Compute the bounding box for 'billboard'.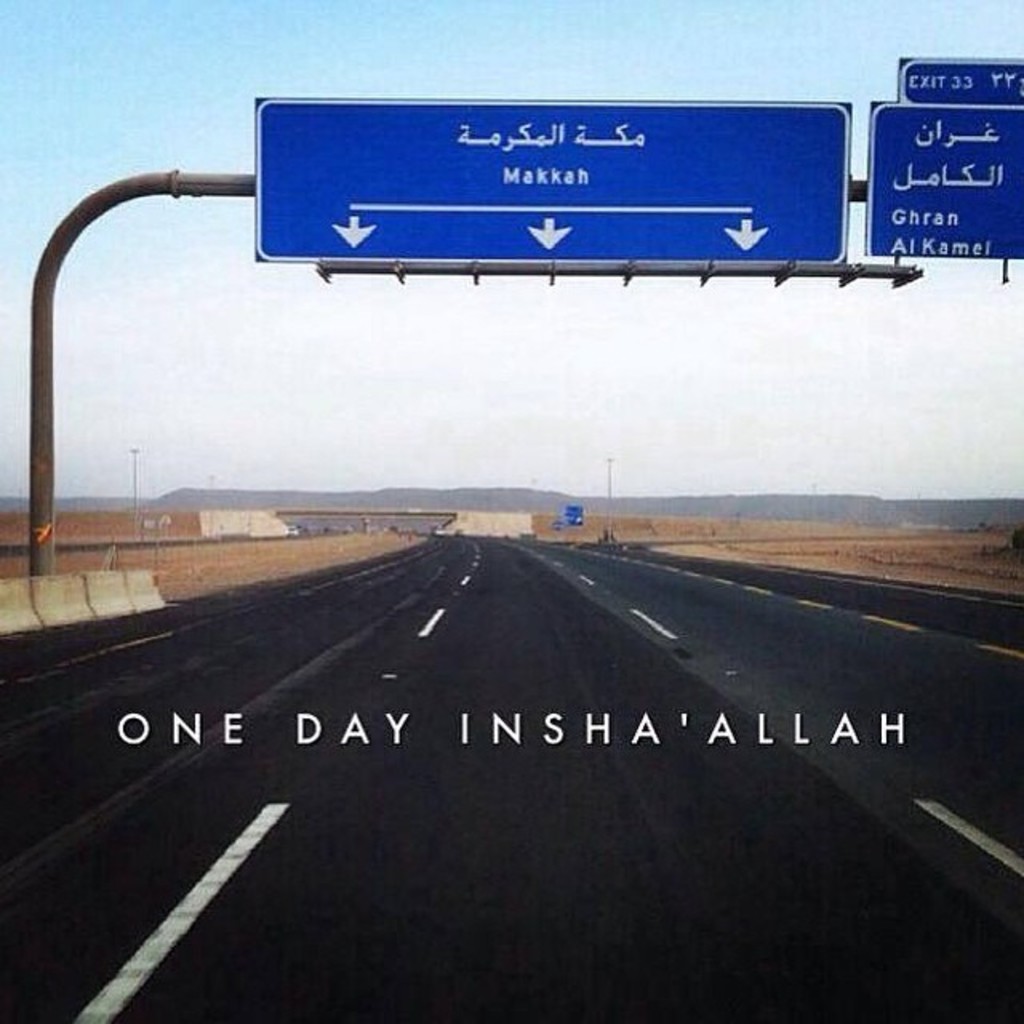
[x1=866, y1=64, x2=1022, y2=259].
